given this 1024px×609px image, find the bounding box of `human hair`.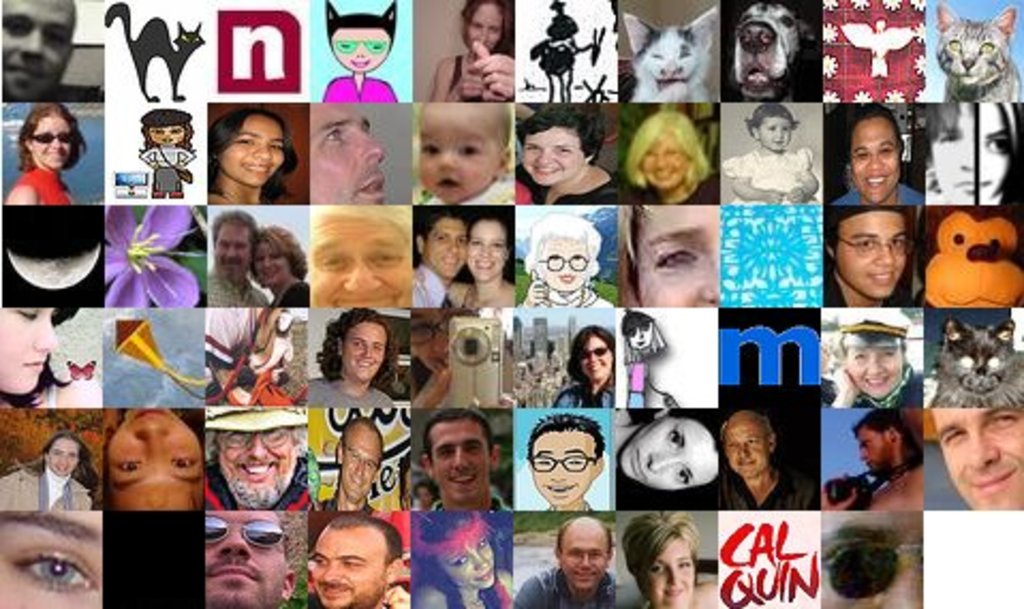
[left=468, top=207, right=511, bottom=252].
